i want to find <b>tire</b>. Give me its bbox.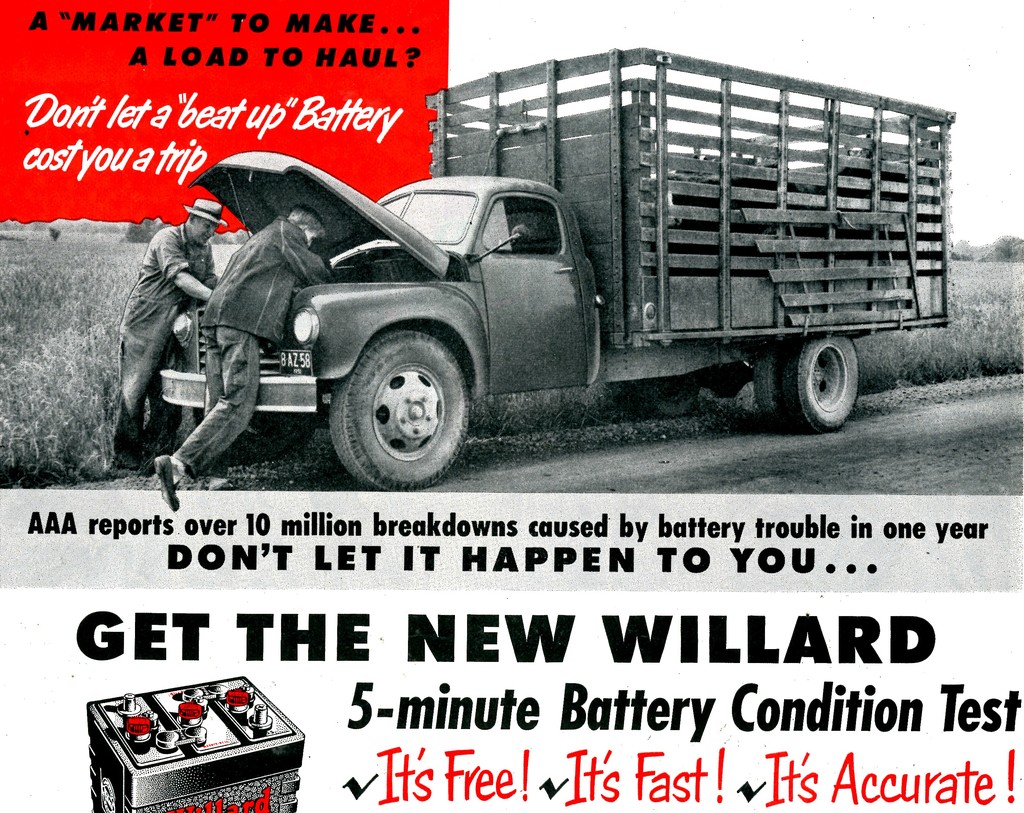
pyautogui.locateOnScreen(330, 329, 470, 492).
